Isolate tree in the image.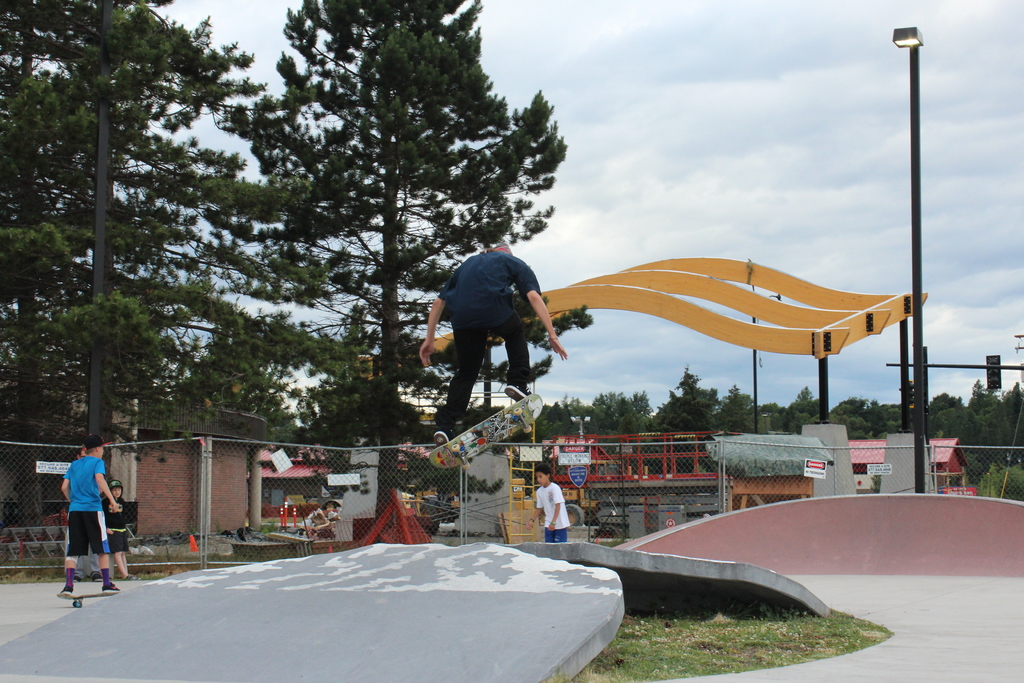
Isolated region: 397,449,498,513.
